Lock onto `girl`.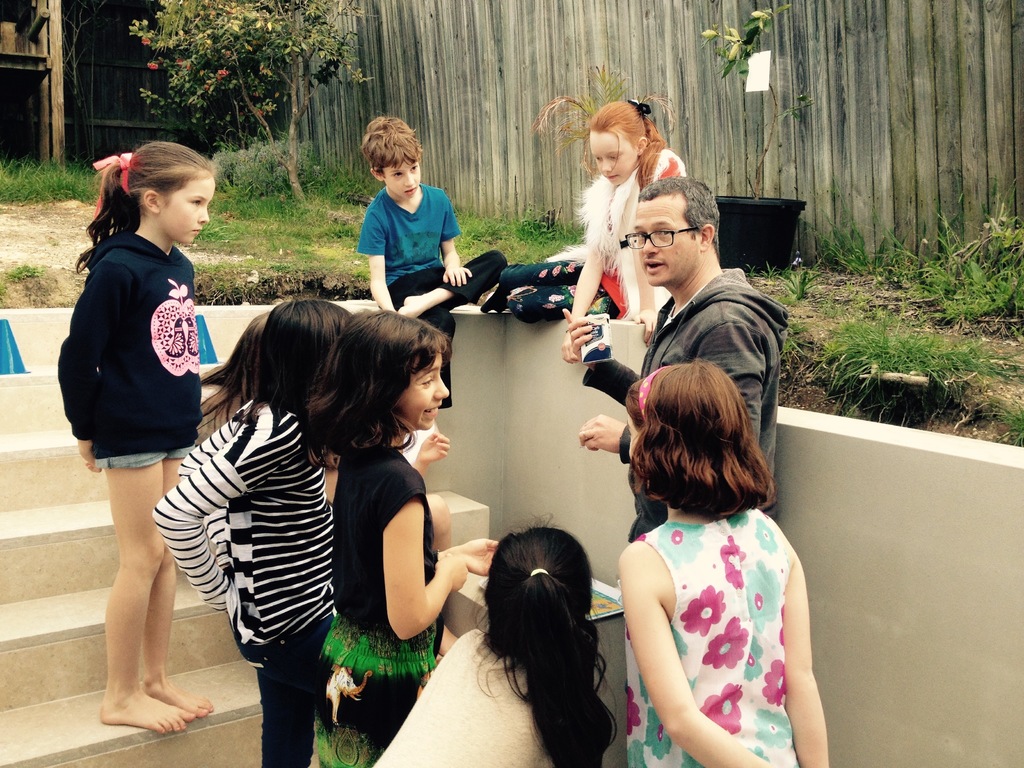
Locked: detection(478, 84, 694, 362).
